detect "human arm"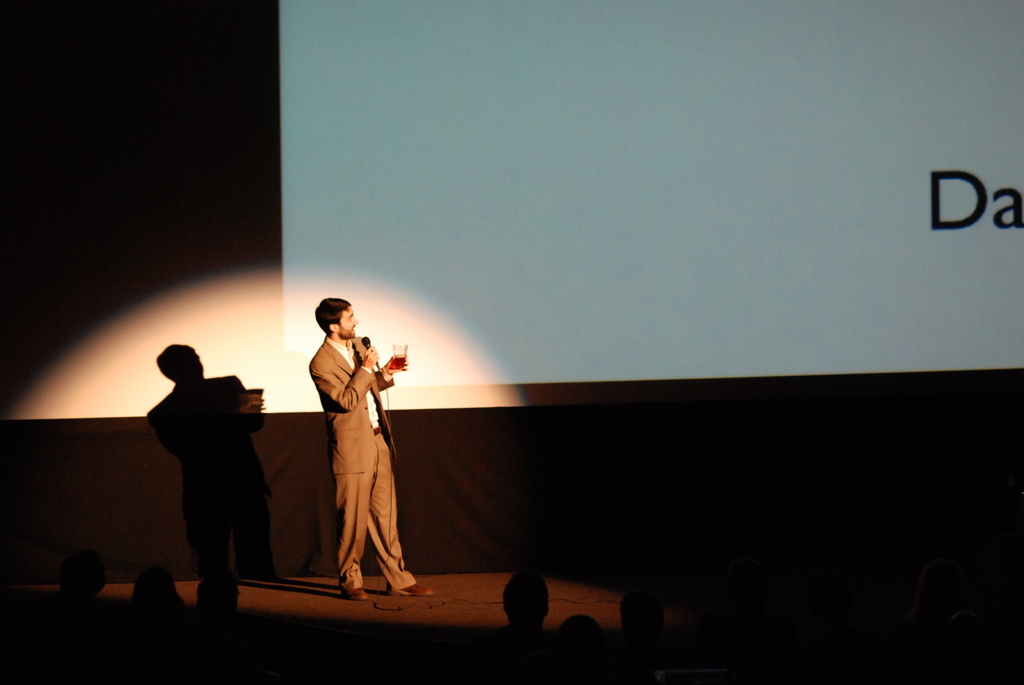
region(361, 344, 381, 370)
